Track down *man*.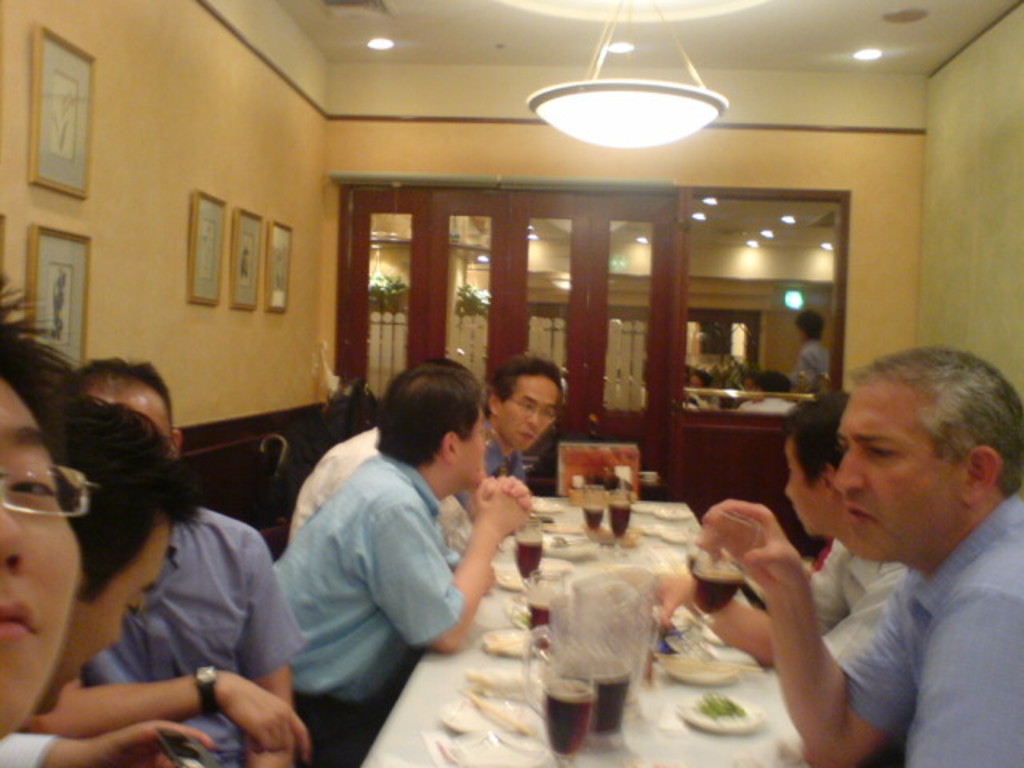
Tracked to (left=643, top=387, right=915, bottom=683).
